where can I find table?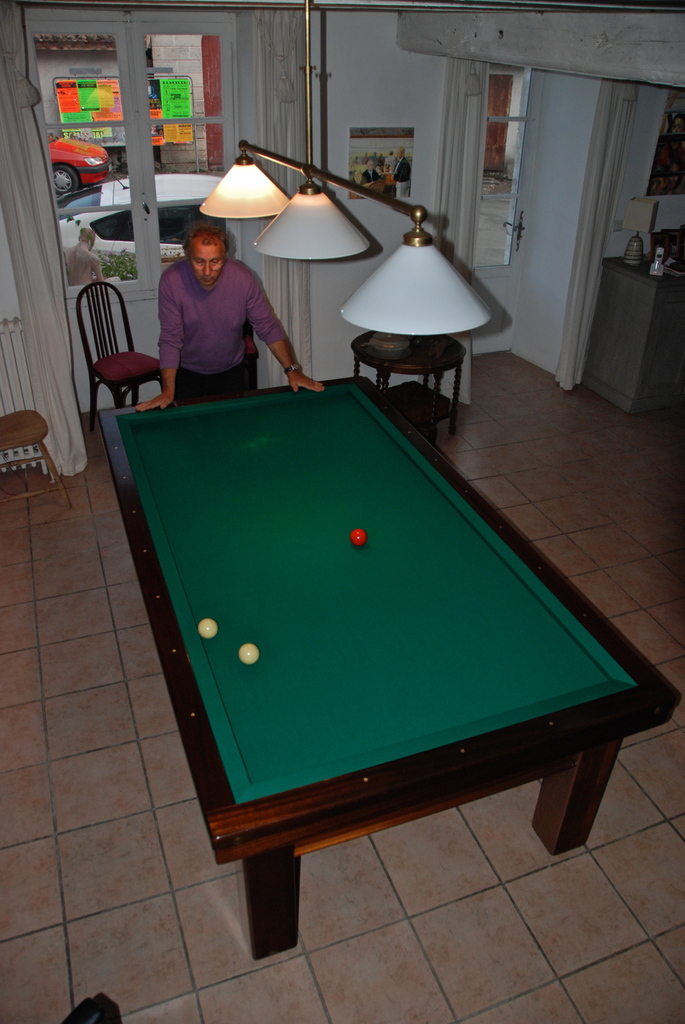
You can find it at (104,374,677,961).
